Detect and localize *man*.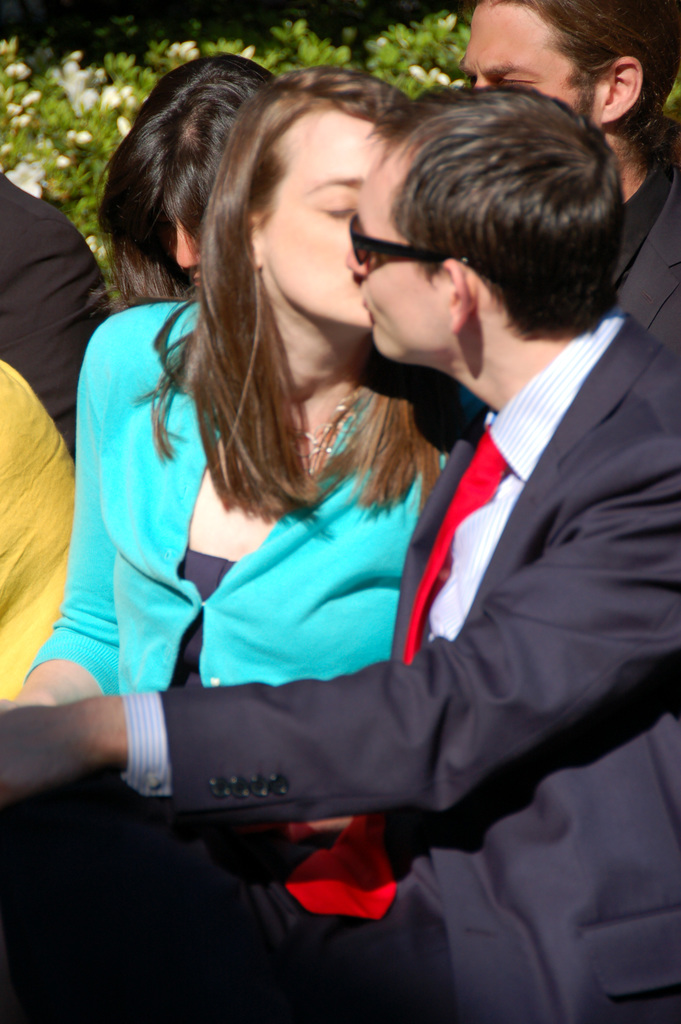
Localized at bbox=[0, 169, 110, 456].
